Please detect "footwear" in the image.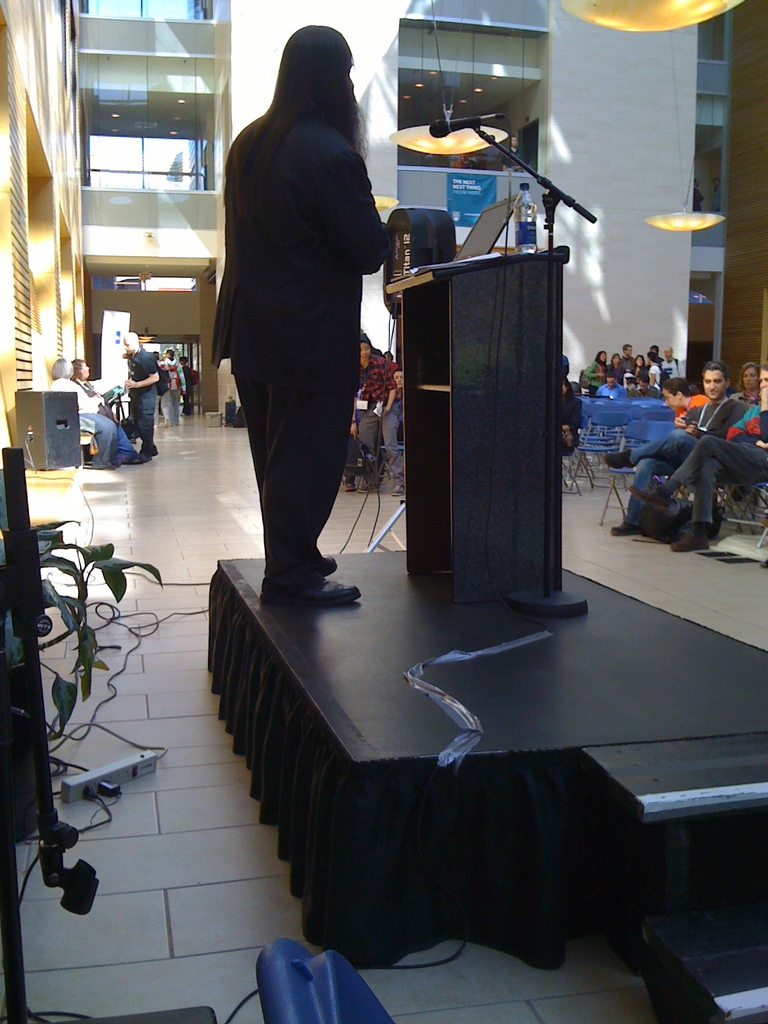
x1=358, y1=481, x2=379, y2=493.
